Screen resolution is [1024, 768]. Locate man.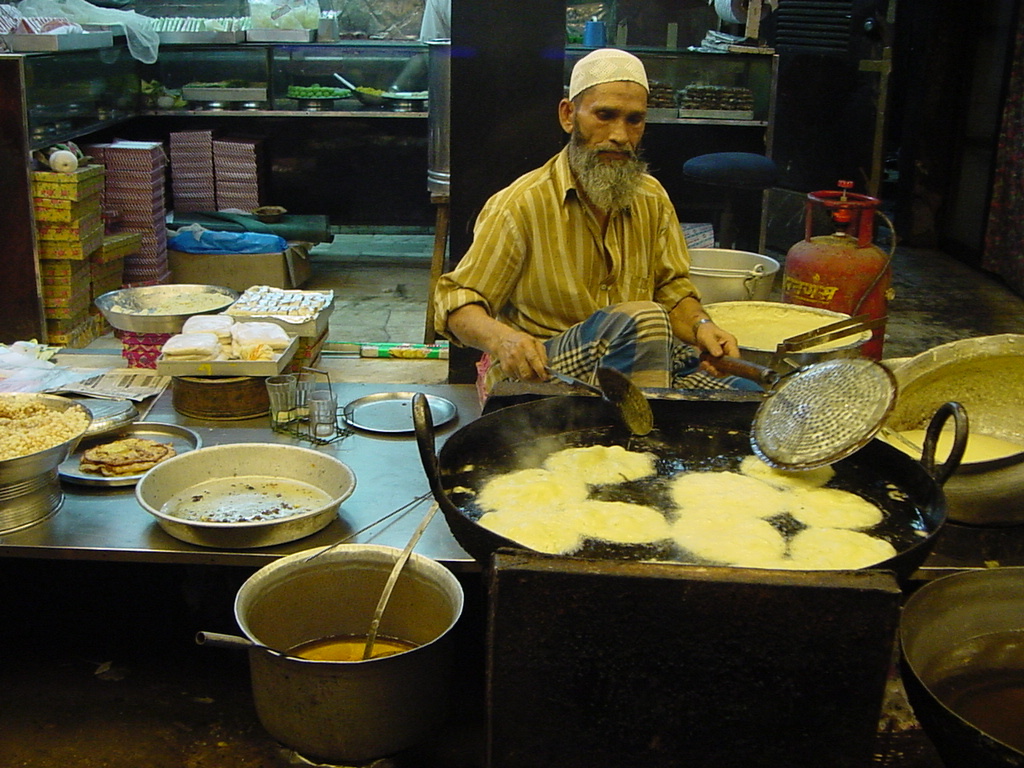
bbox=[429, 50, 774, 395].
